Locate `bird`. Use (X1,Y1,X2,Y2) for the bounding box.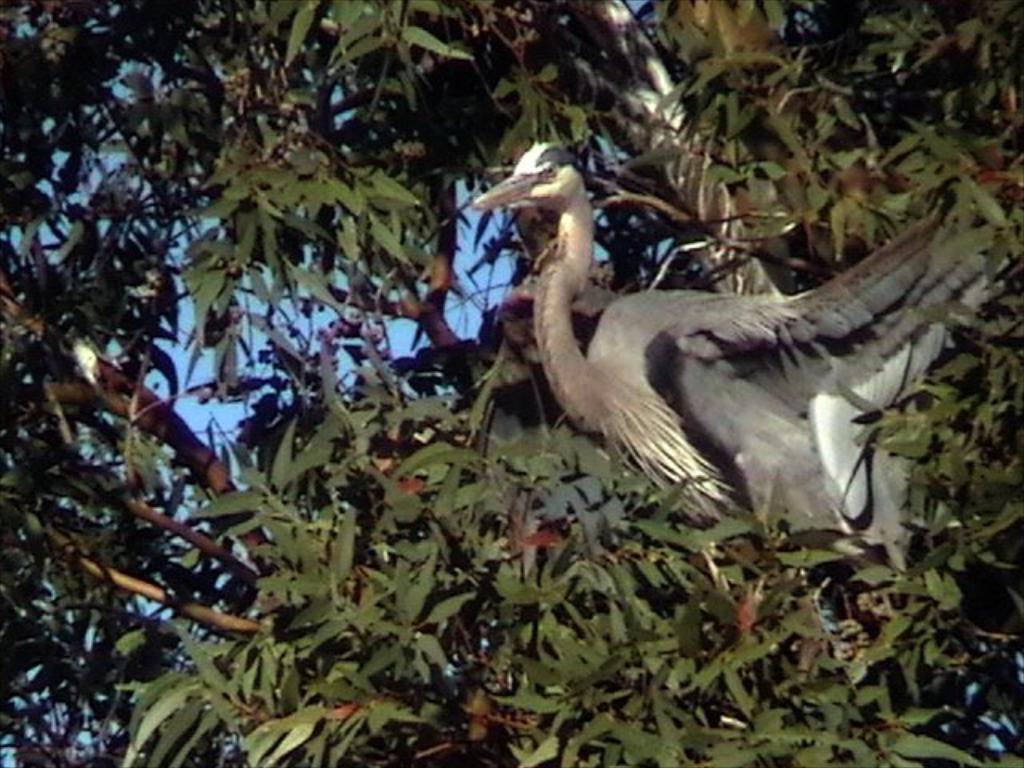
(422,128,1022,581).
